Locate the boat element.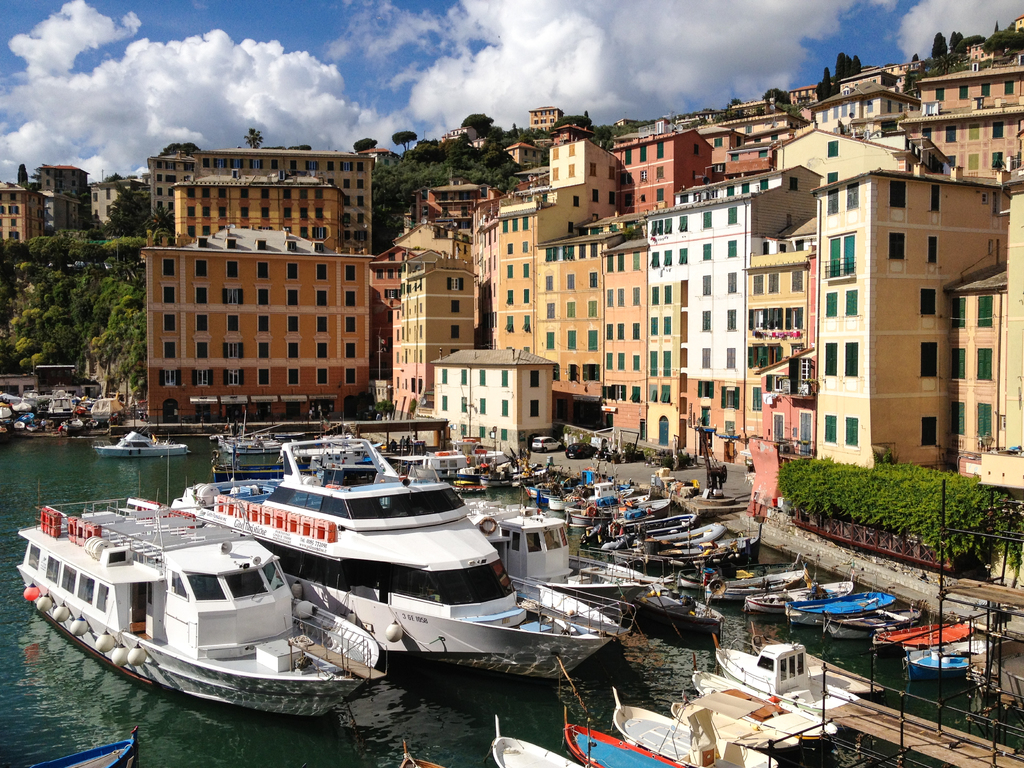
Element bbox: l=660, t=544, r=748, b=561.
